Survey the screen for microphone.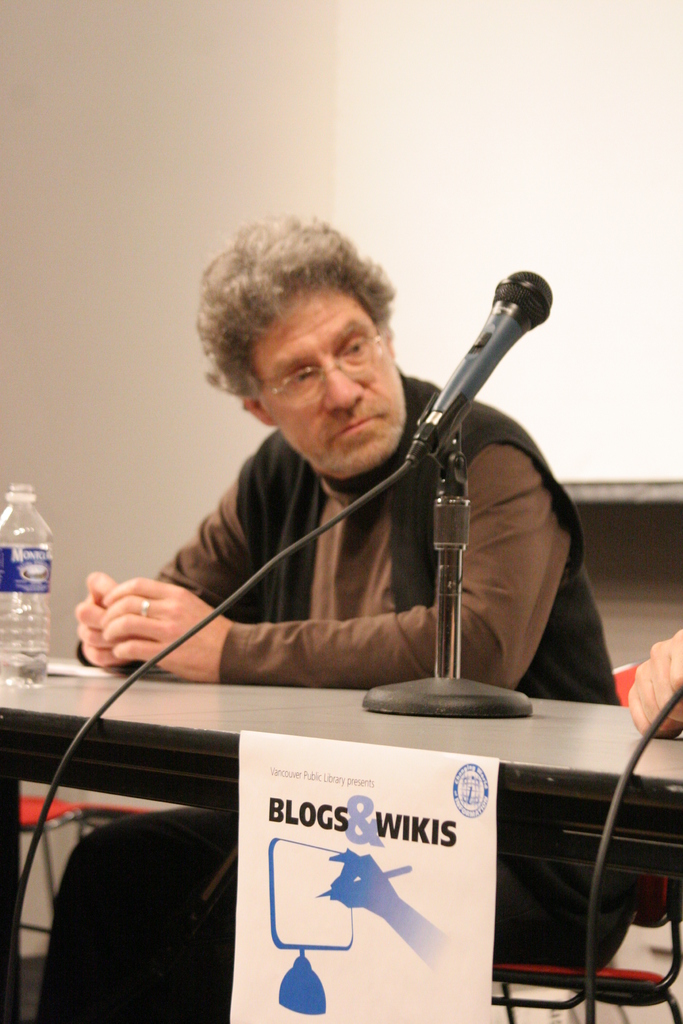
Survey found: 404 268 554 468.
